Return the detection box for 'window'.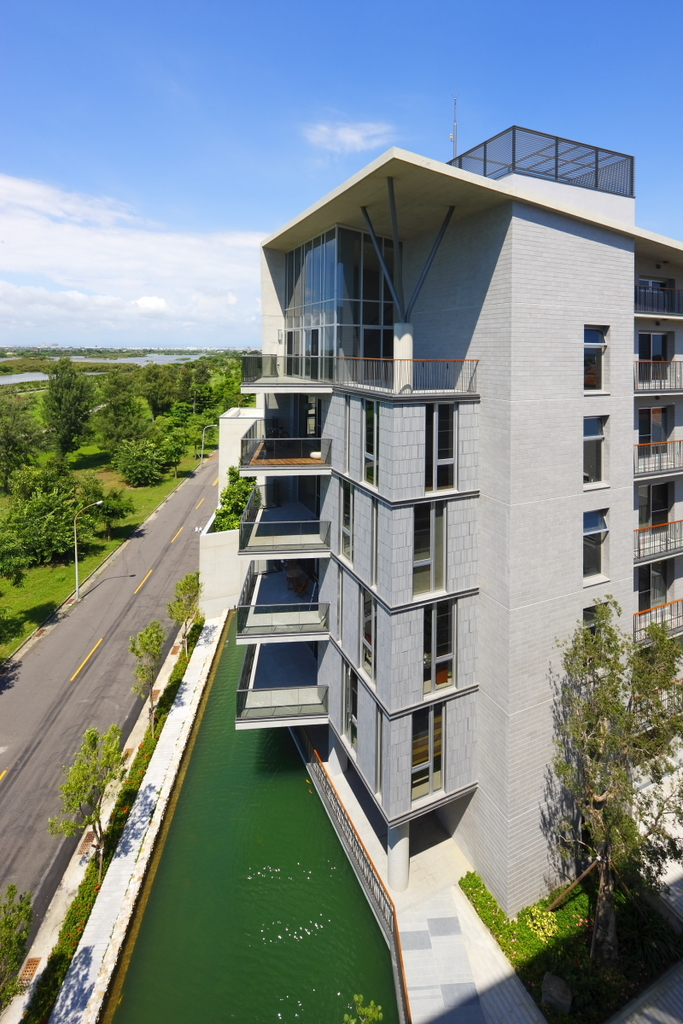
Rect(423, 602, 469, 690).
